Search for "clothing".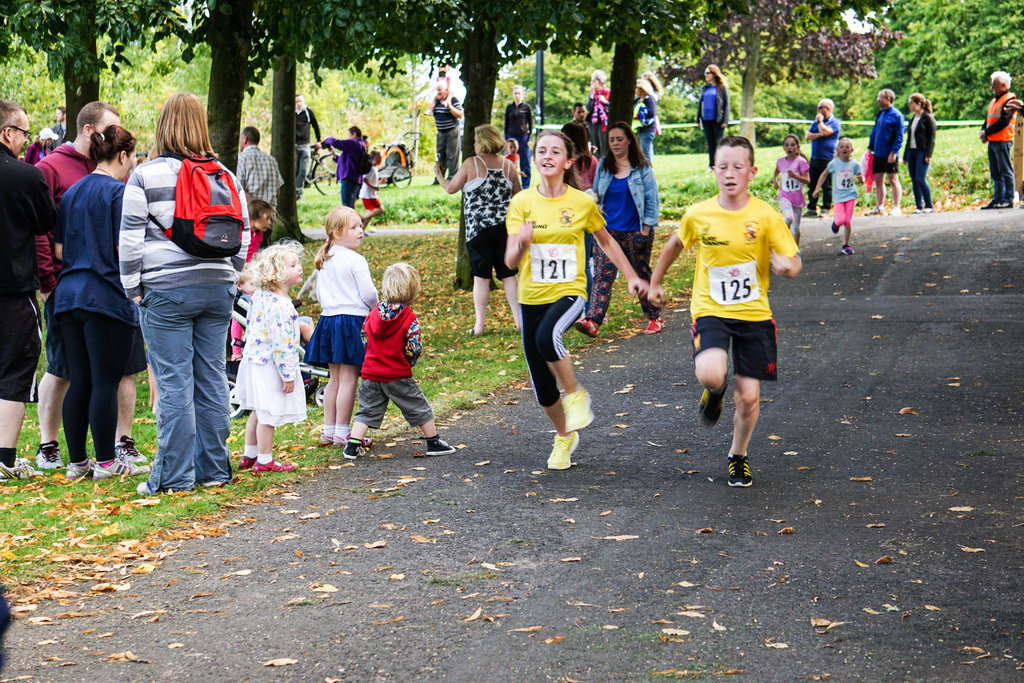
Found at select_region(868, 106, 902, 172).
